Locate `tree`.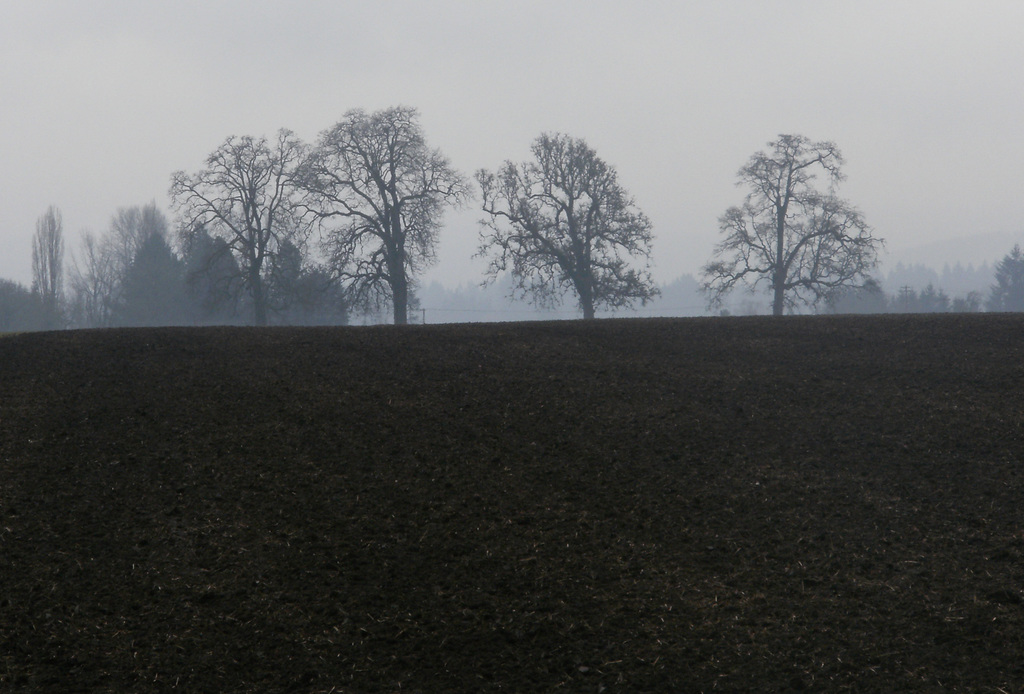
Bounding box: [x1=506, y1=123, x2=673, y2=315].
